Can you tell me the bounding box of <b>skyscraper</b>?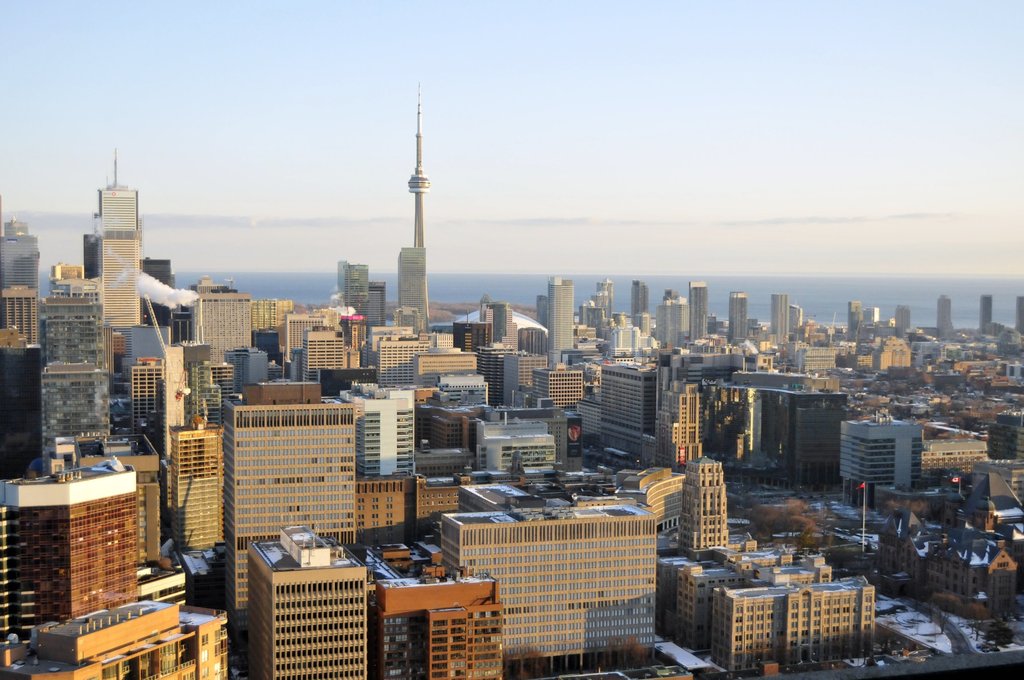
163, 420, 222, 565.
